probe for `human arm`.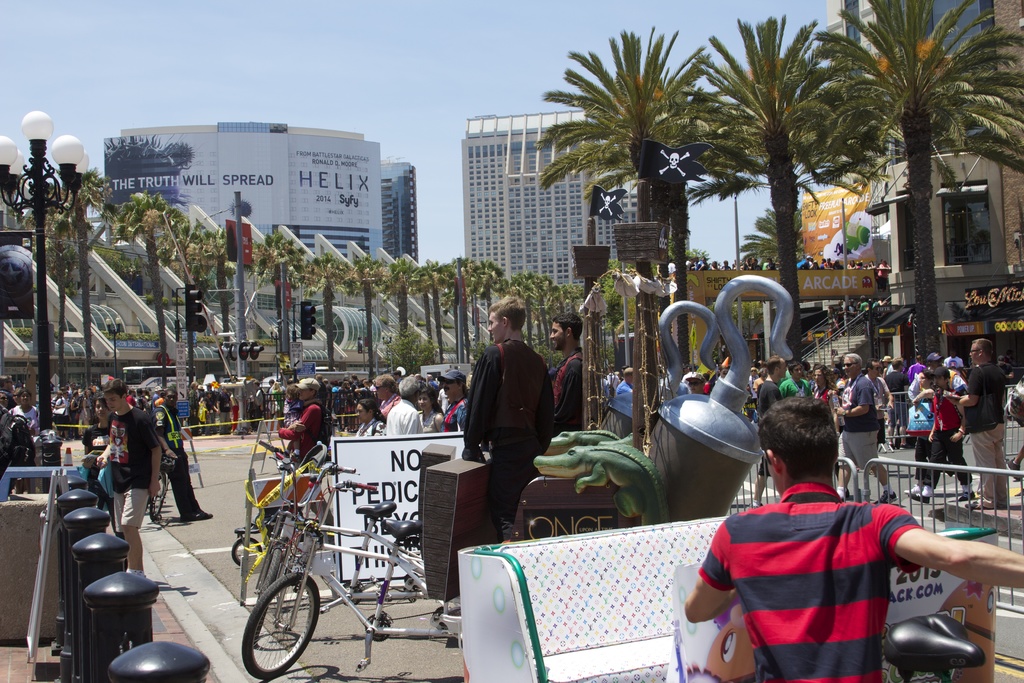
Probe result: 827:378:872:422.
